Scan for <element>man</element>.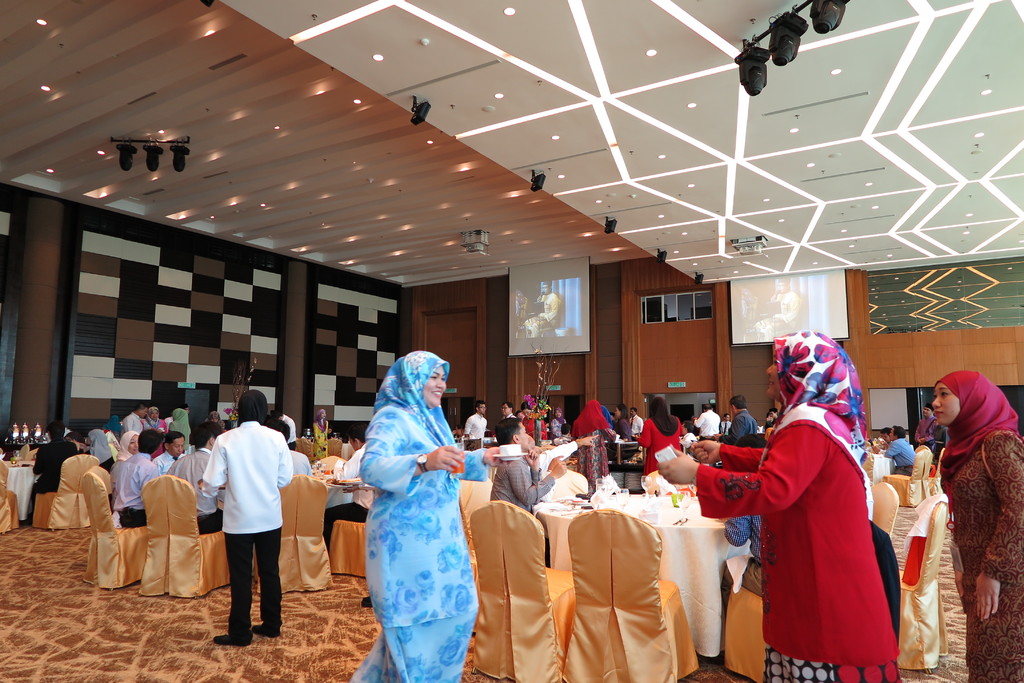
Scan result: {"left": 147, "top": 430, "right": 190, "bottom": 475}.
